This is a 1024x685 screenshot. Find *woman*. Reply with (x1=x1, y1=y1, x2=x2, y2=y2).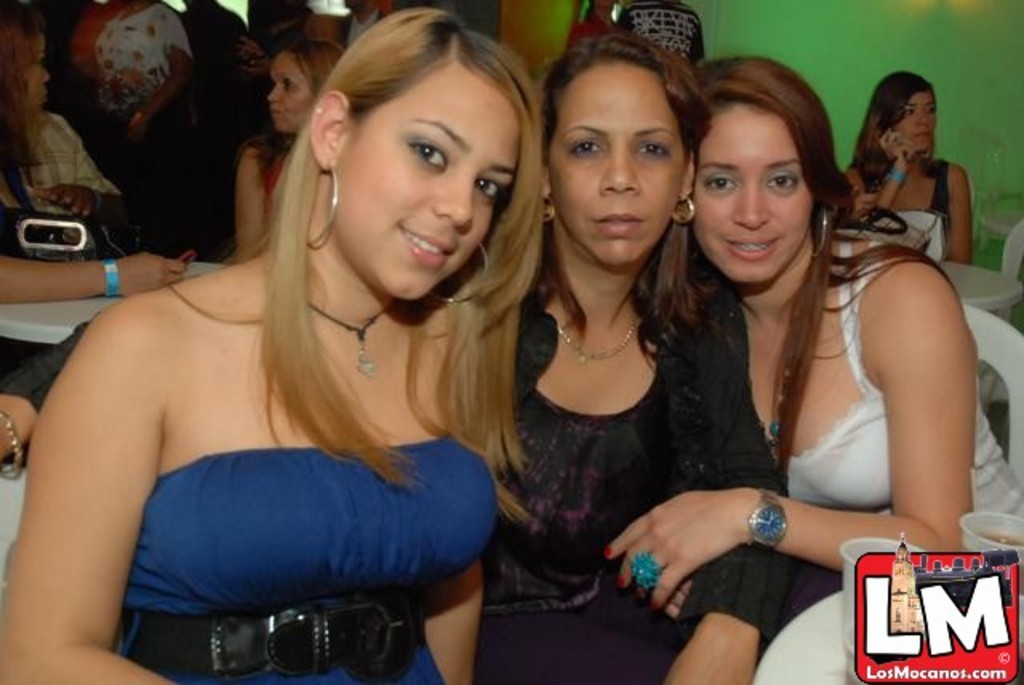
(x1=232, y1=37, x2=339, y2=267).
